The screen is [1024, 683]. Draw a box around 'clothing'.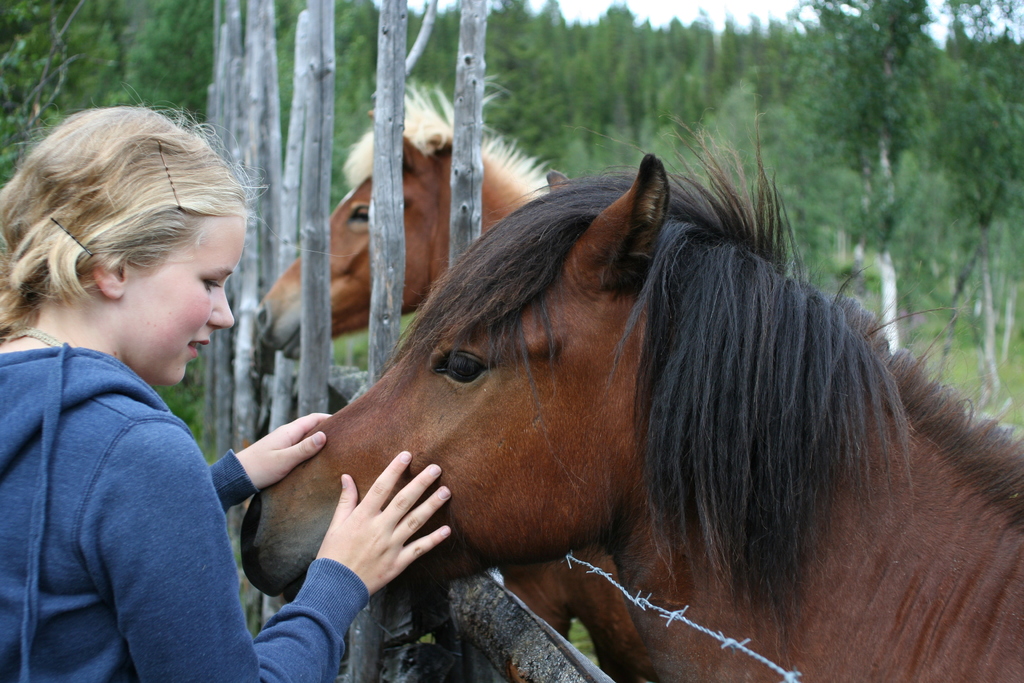
[0,352,366,682].
